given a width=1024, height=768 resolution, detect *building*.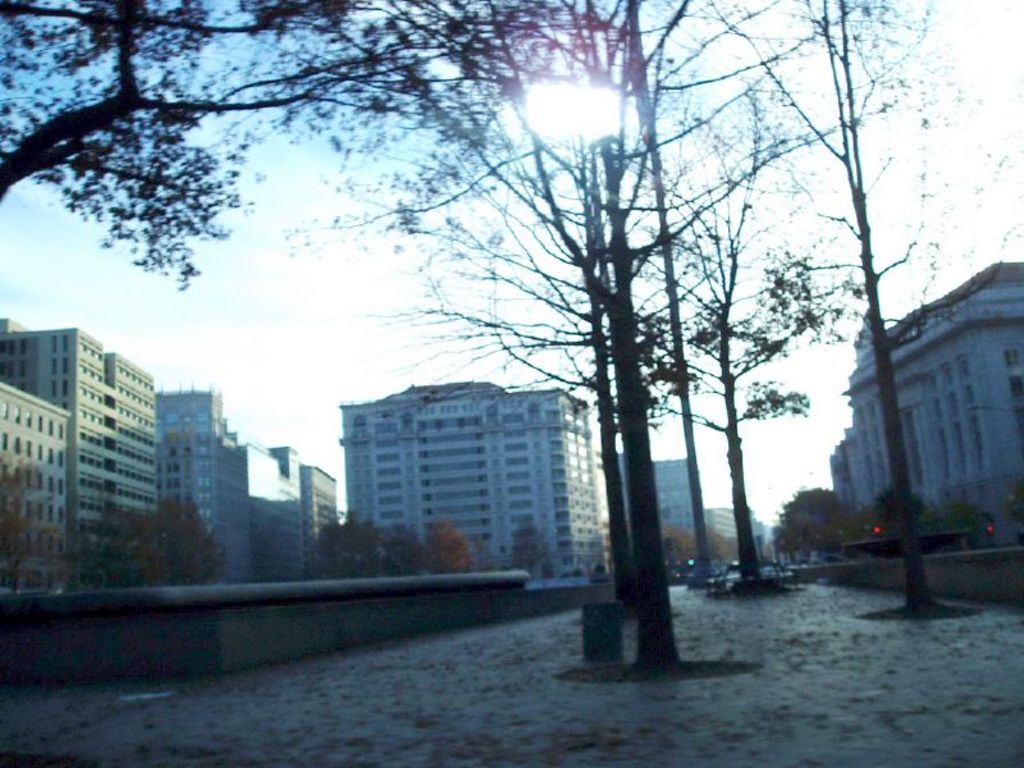
[left=227, top=443, right=282, bottom=573].
